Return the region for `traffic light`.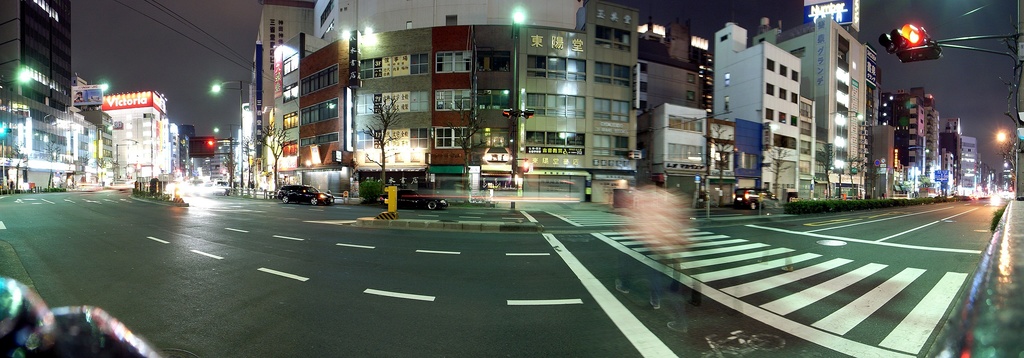
(left=208, top=138, right=213, bottom=150).
